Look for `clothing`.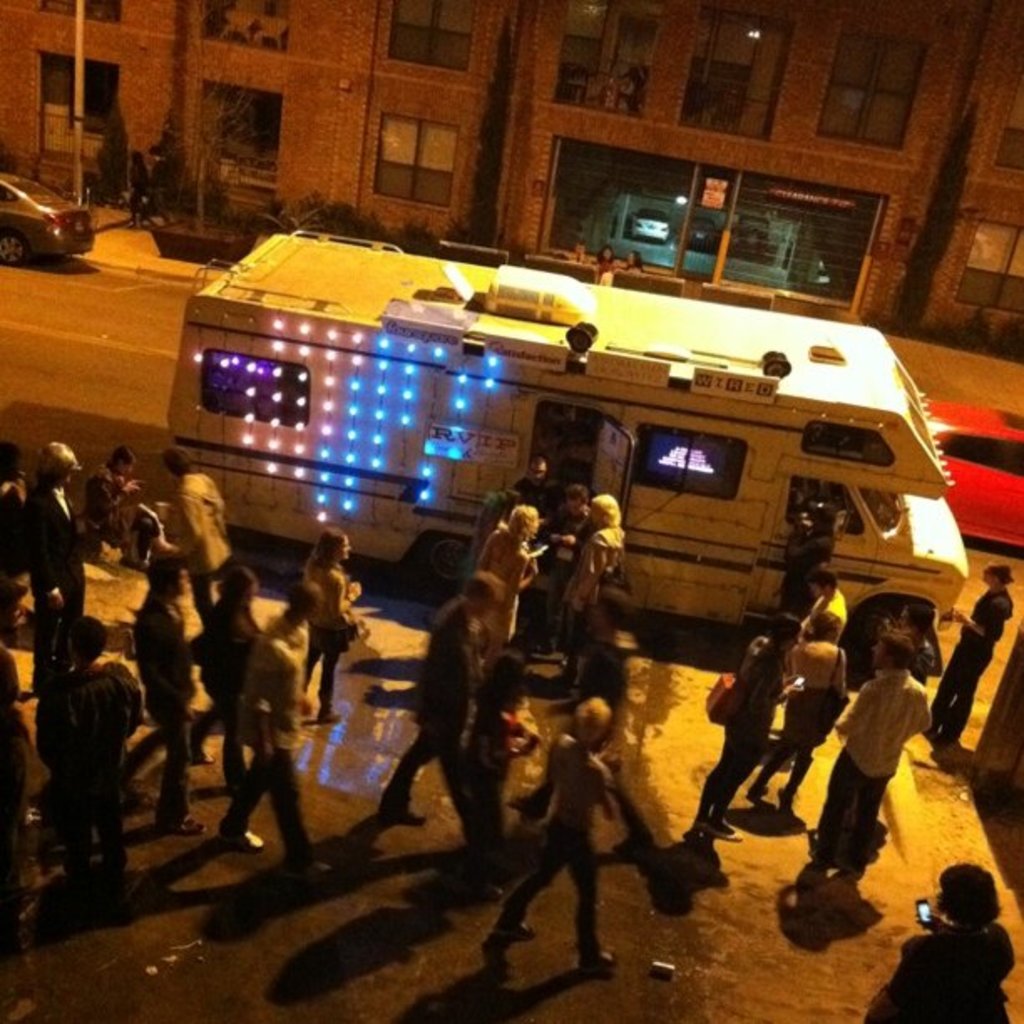
Found: Rect(539, 507, 601, 621).
